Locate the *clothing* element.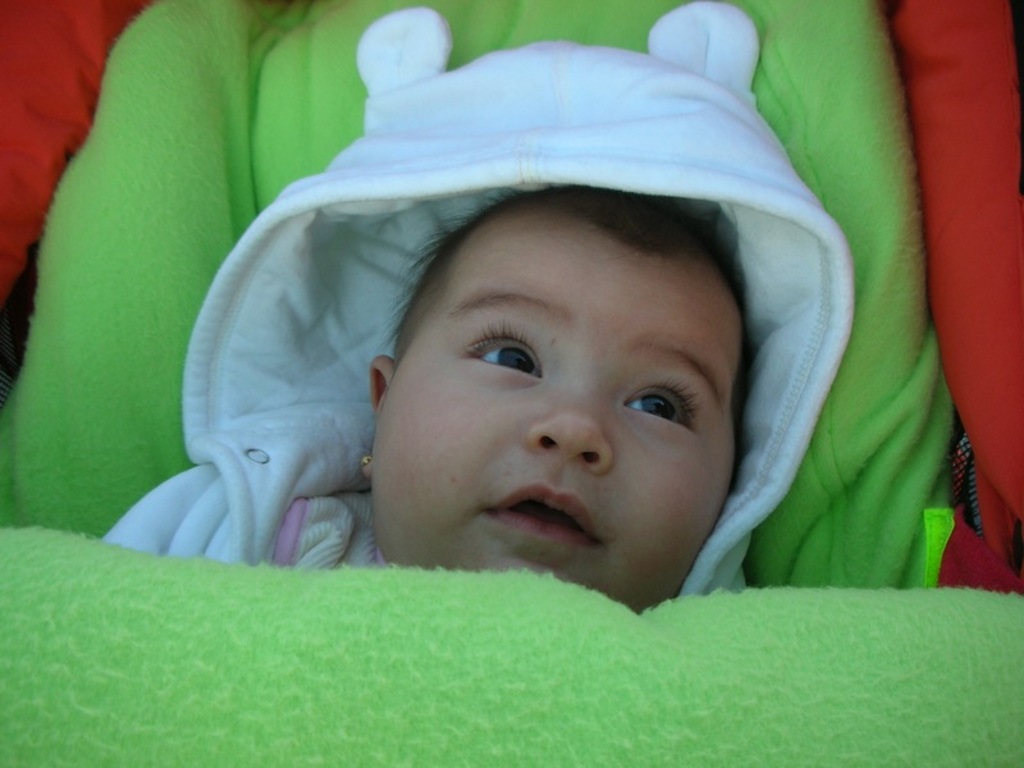
Element bbox: Rect(102, 3, 840, 602).
